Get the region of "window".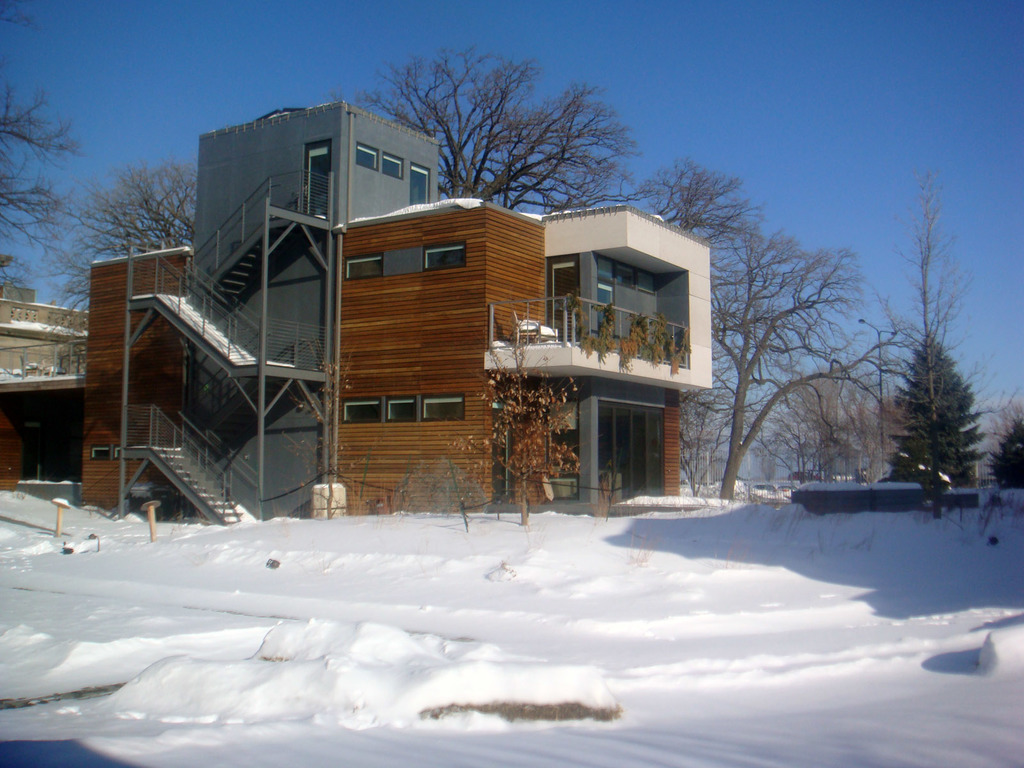
352 141 378 171.
